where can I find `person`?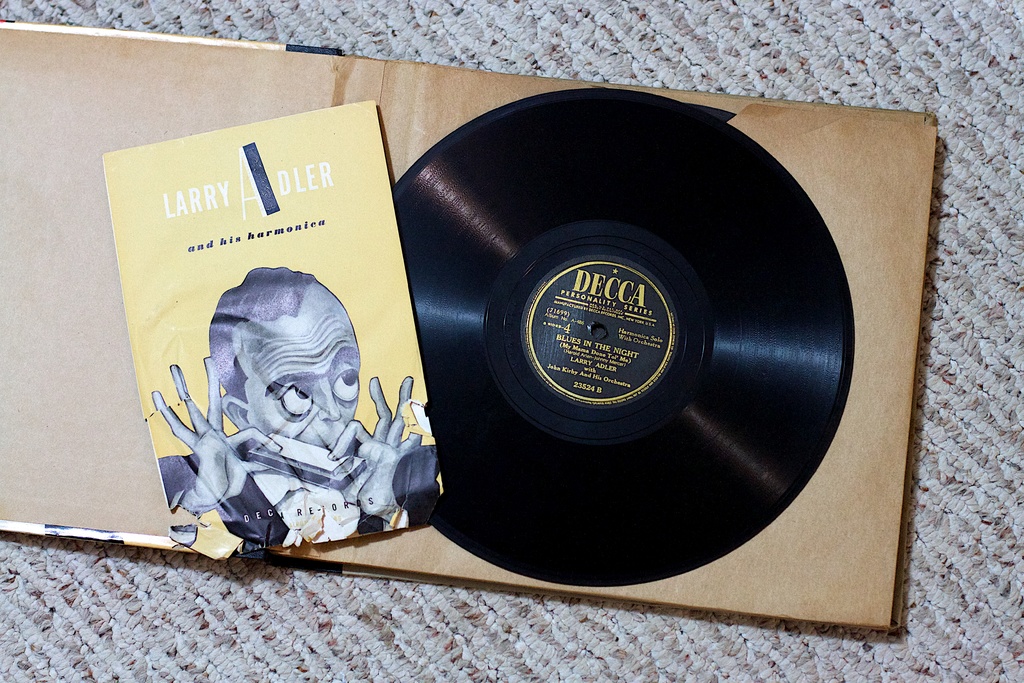
You can find it at 167/258/413/572.
